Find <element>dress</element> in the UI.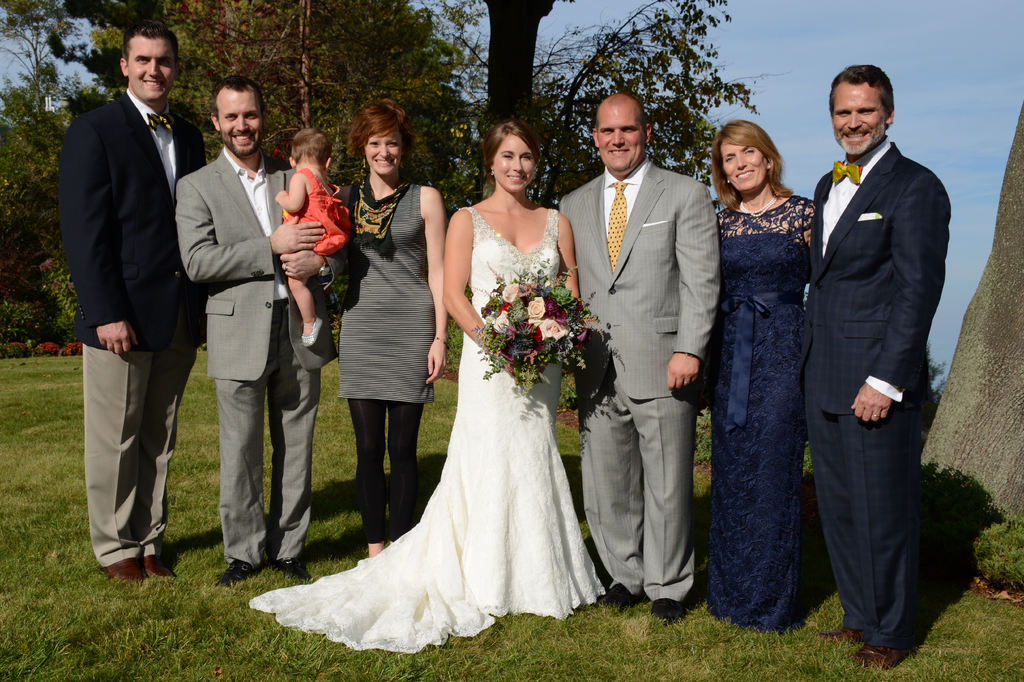
UI element at [x1=716, y1=193, x2=813, y2=629].
